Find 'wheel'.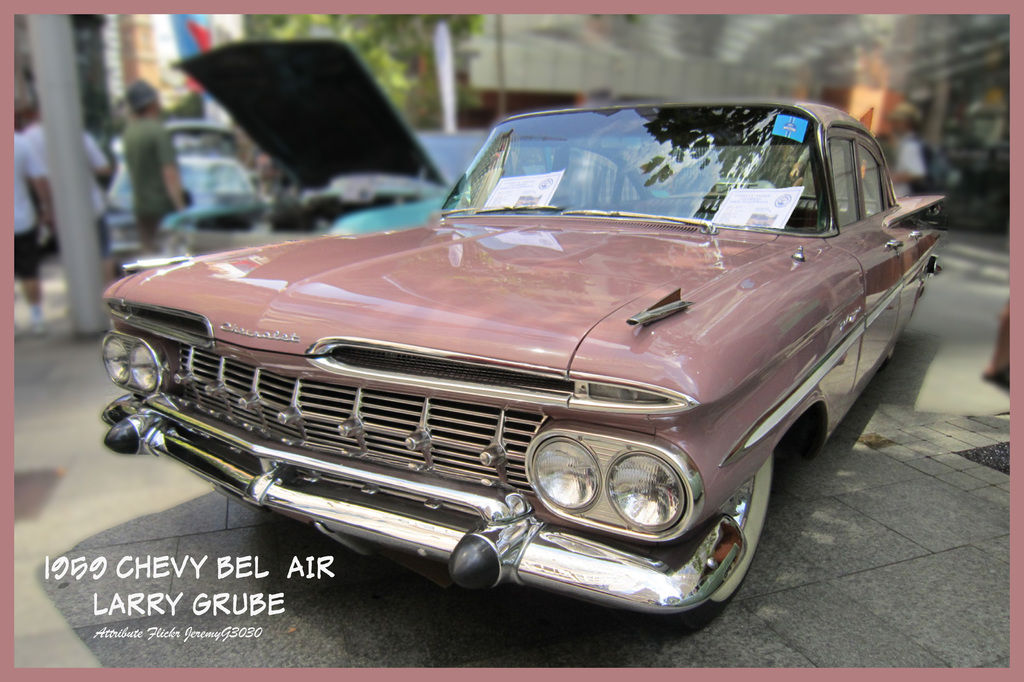
[x1=716, y1=459, x2=785, y2=611].
